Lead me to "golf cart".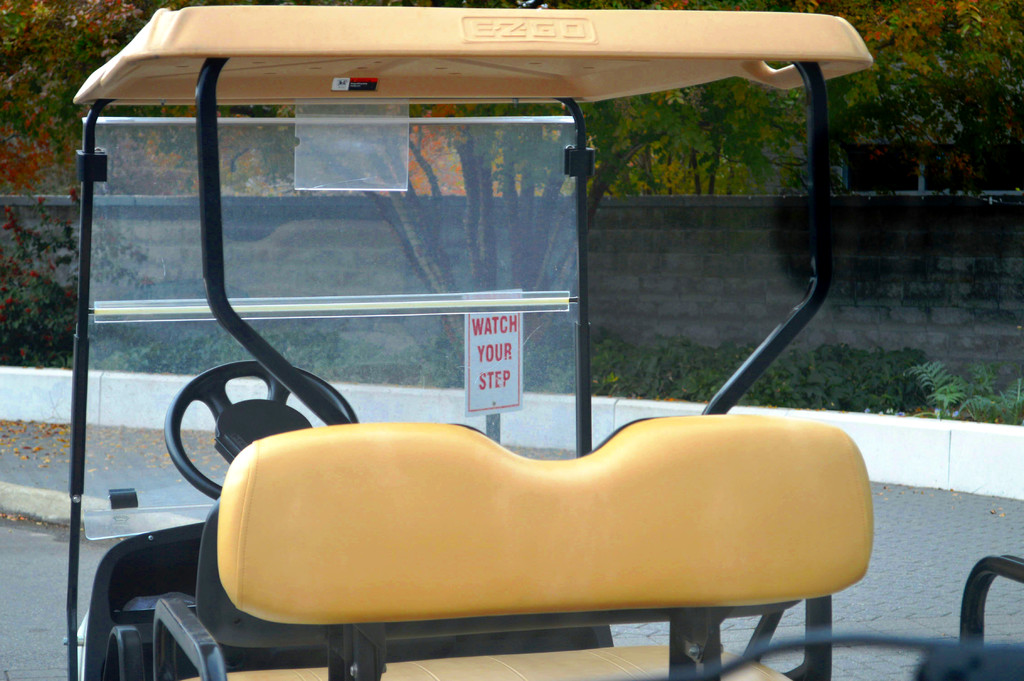
Lead to pyautogui.locateOnScreen(63, 4, 1023, 680).
